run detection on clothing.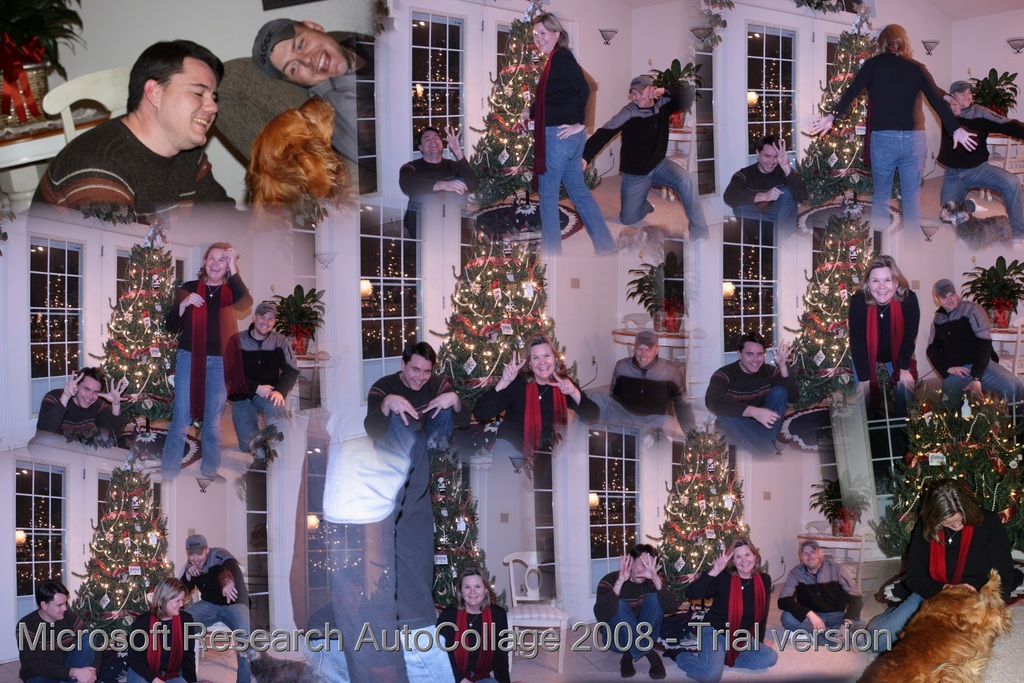
Result: BBox(363, 372, 452, 453).
